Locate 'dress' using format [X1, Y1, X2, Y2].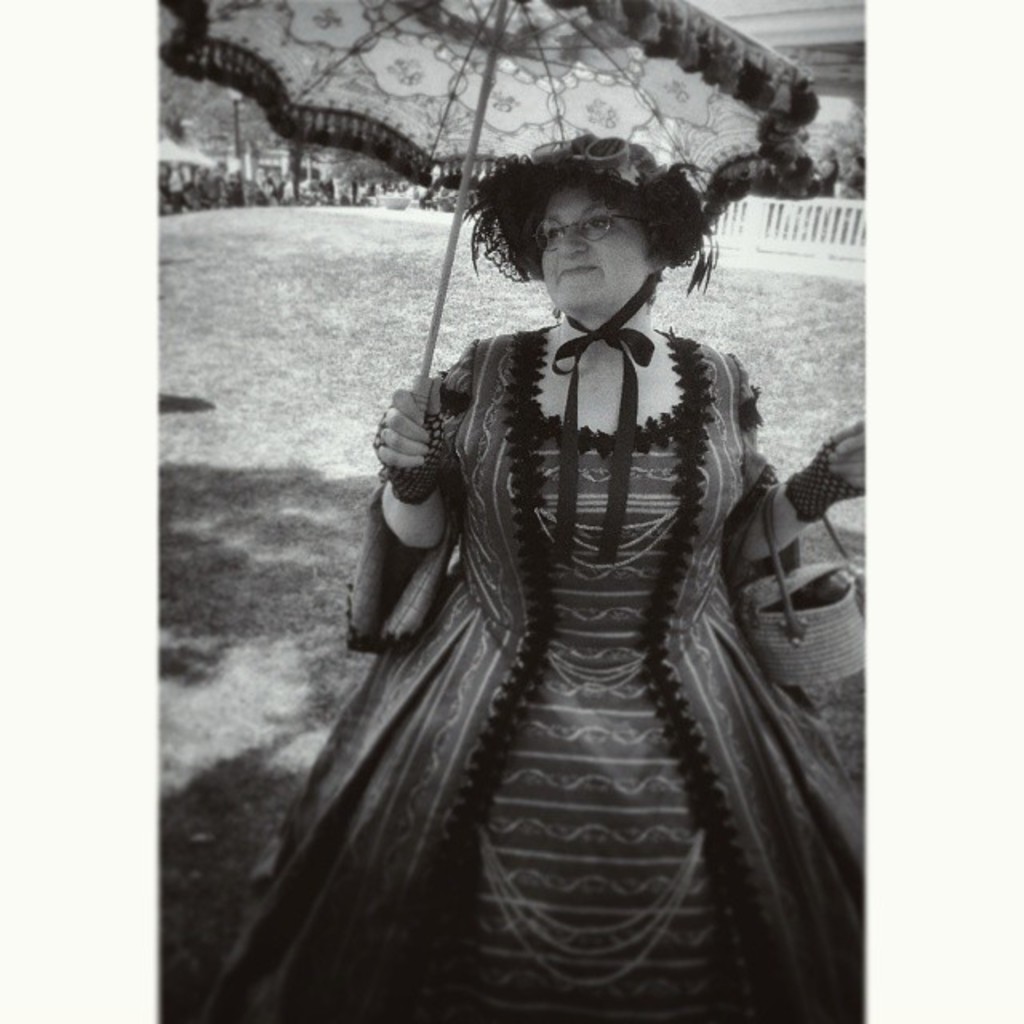
[466, 405, 726, 1022].
